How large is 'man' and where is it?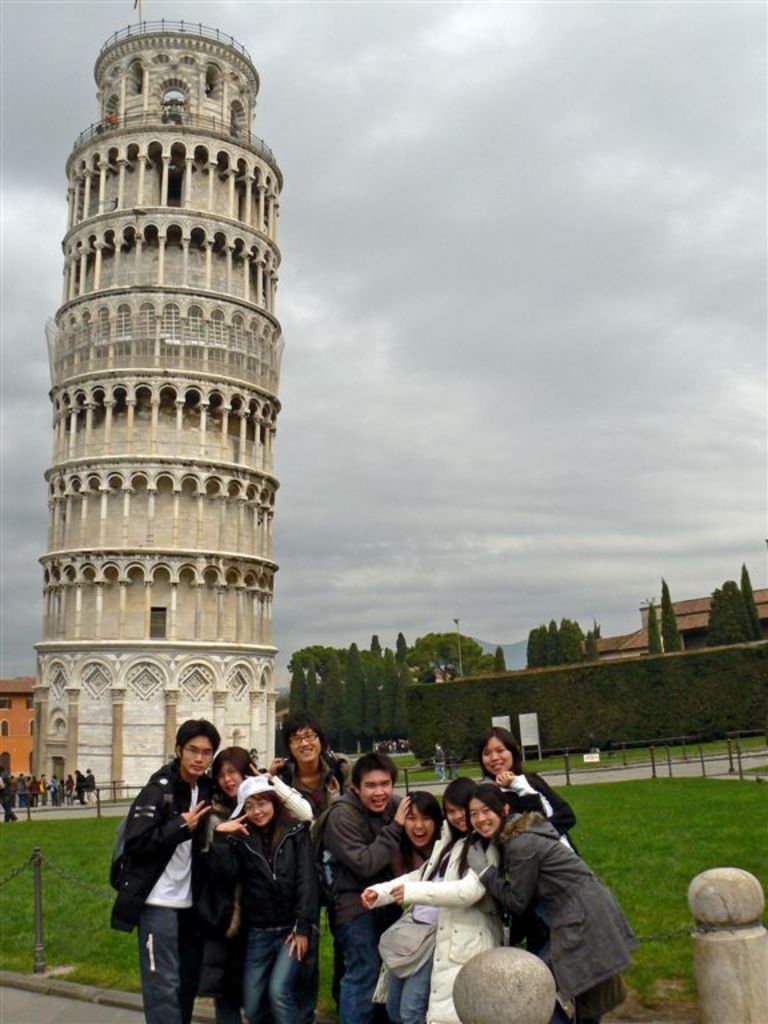
Bounding box: 264 711 351 820.
